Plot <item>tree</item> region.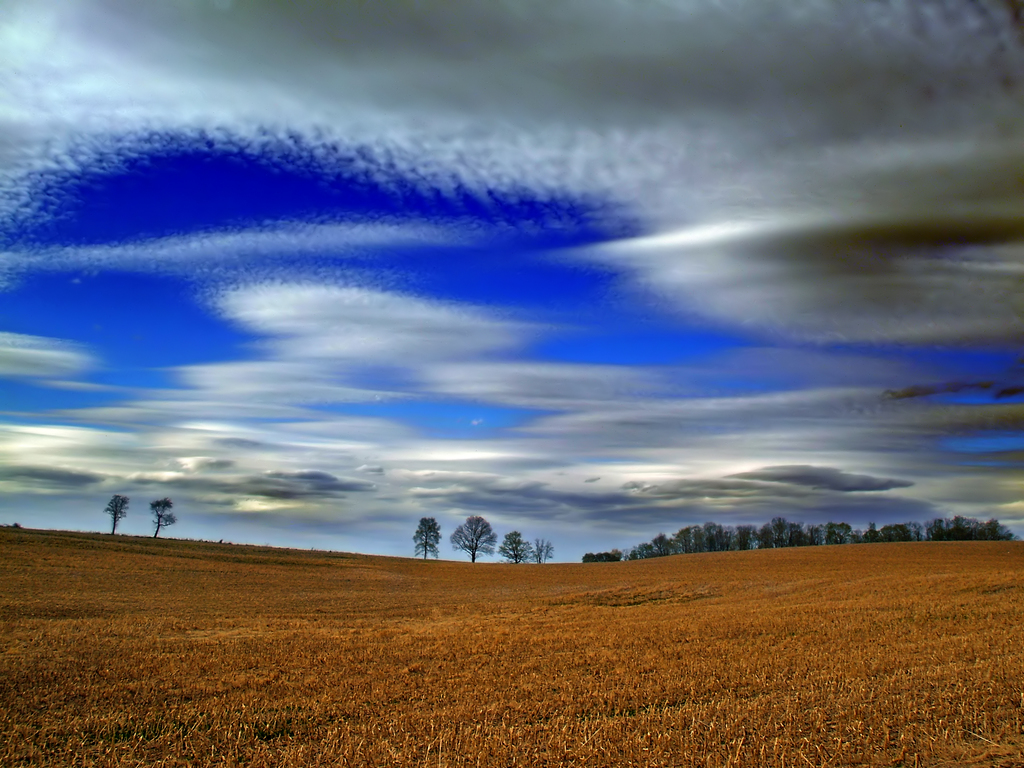
Plotted at pyautogui.locateOnScreen(526, 533, 555, 563).
